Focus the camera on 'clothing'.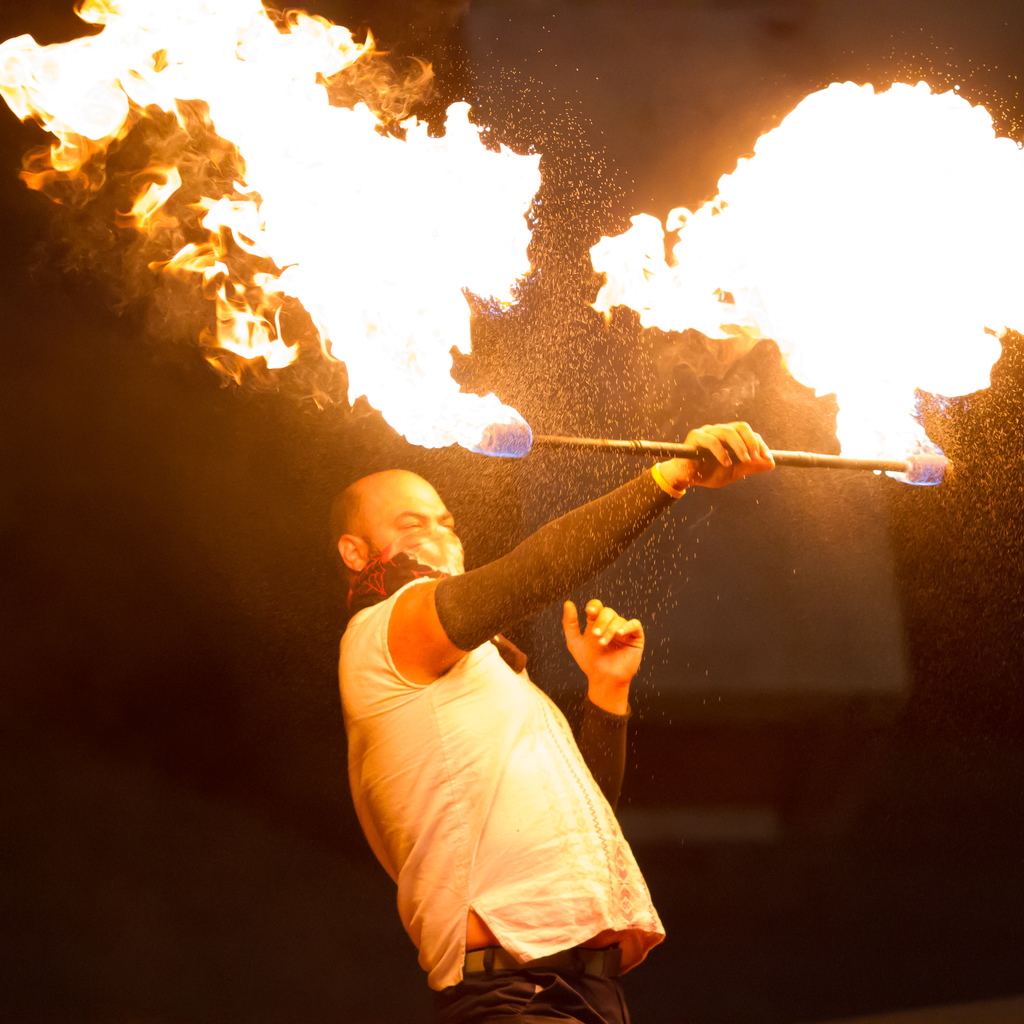
Focus region: bbox=(341, 575, 663, 1023).
